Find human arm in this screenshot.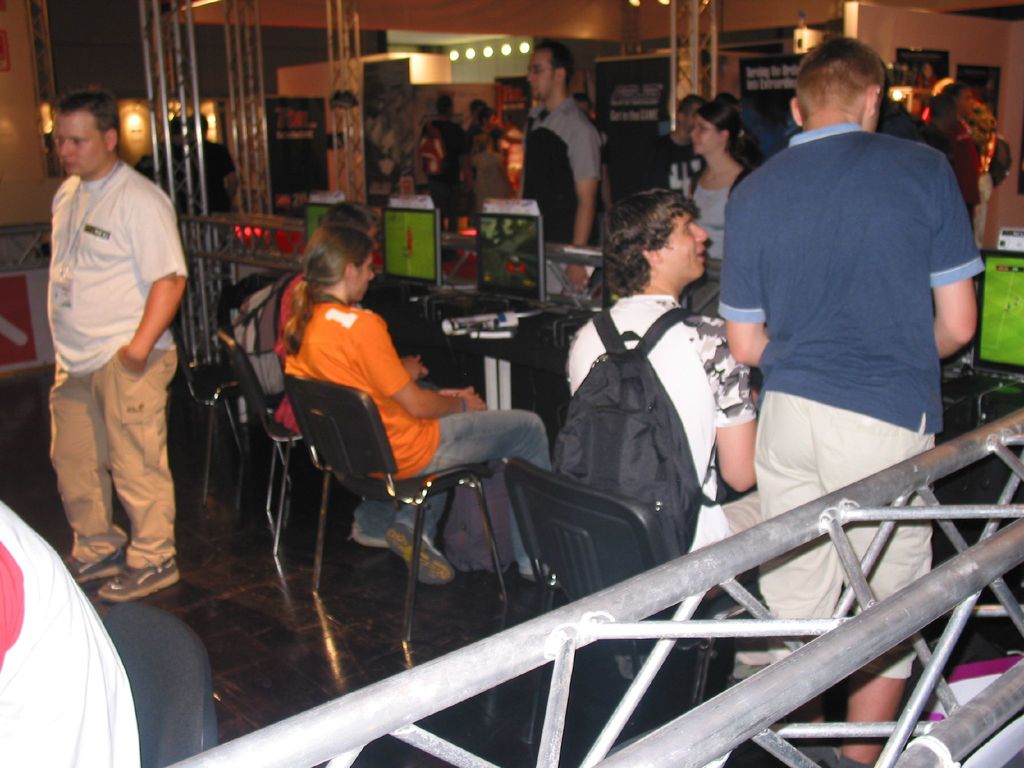
The bounding box for human arm is box=[934, 179, 977, 359].
